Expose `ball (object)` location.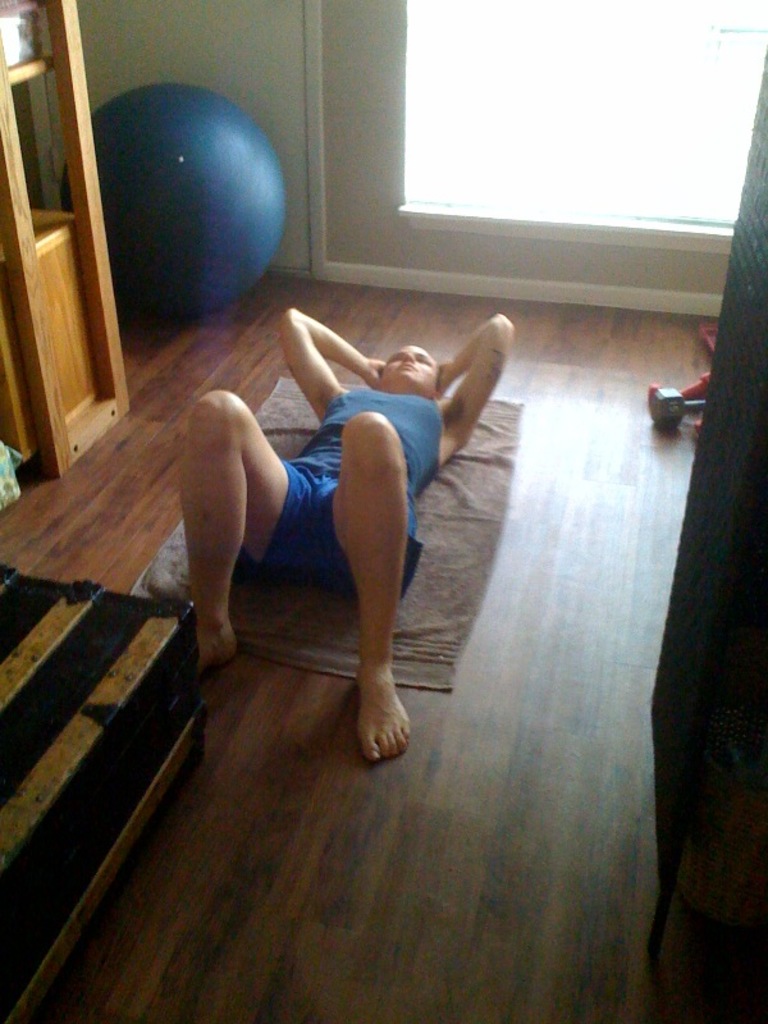
Exposed at BBox(56, 82, 303, 307).
